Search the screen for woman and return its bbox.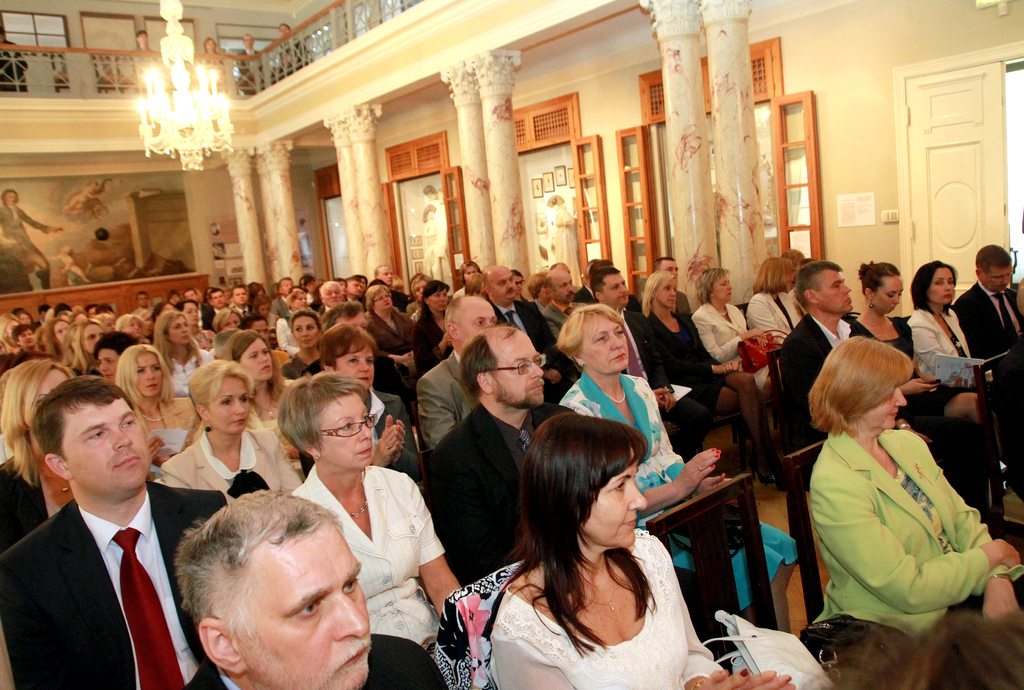
Found: box(284, 309, 328, 374).
